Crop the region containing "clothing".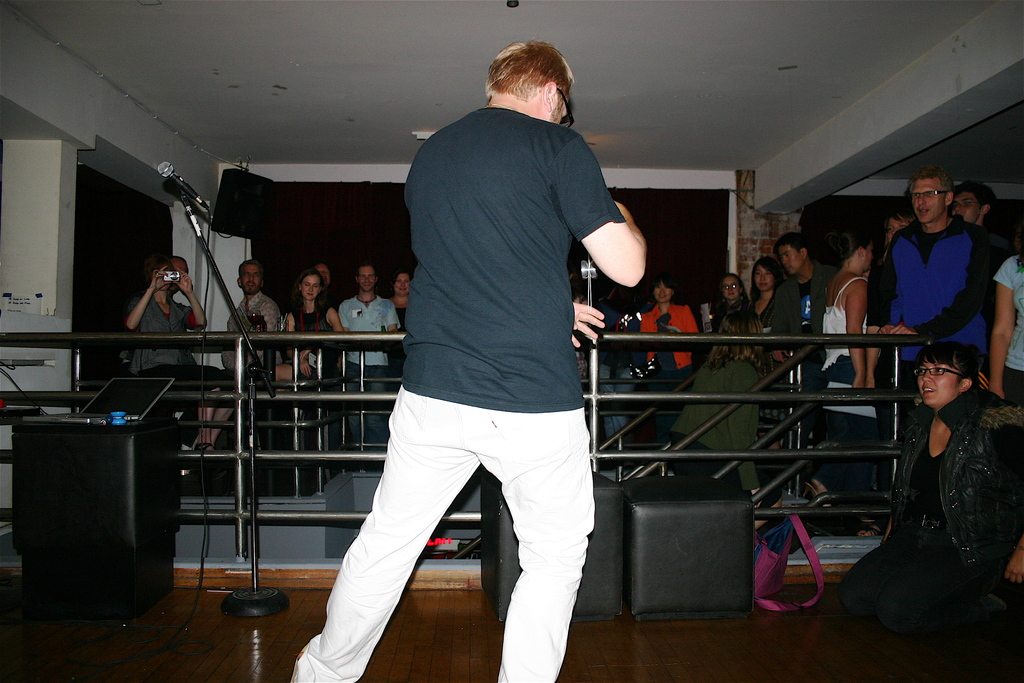
Crop region: {"left": 303, "top": 103, "right": 615, "bottom": 682}.
